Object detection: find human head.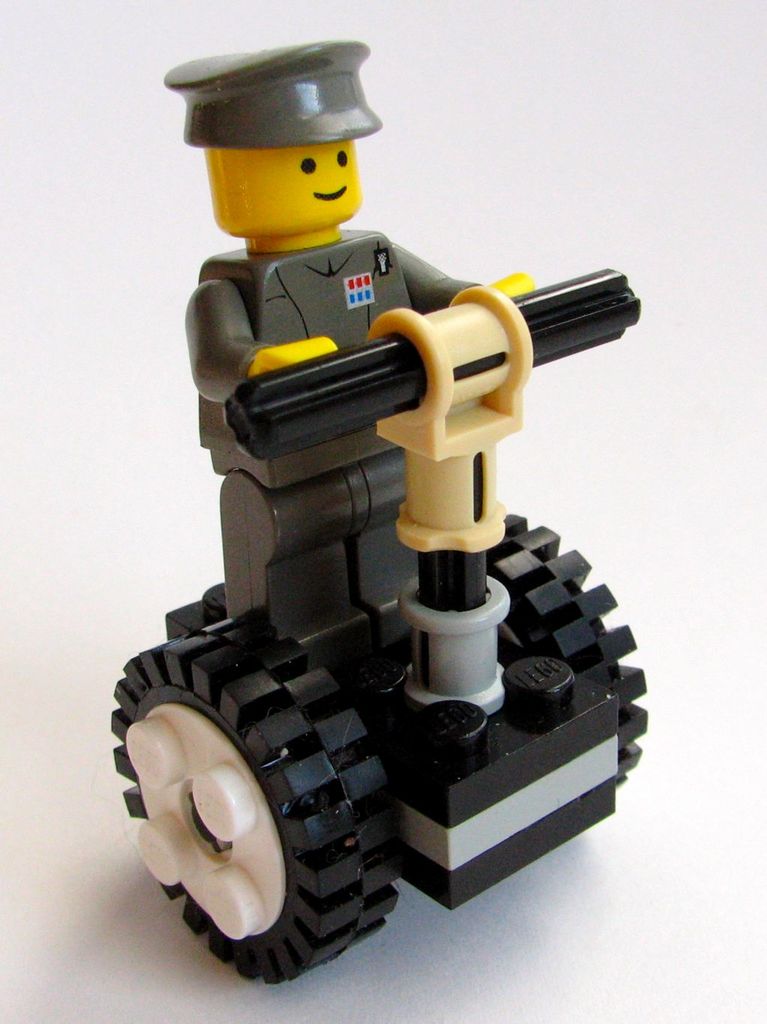
175 21 411 265.
